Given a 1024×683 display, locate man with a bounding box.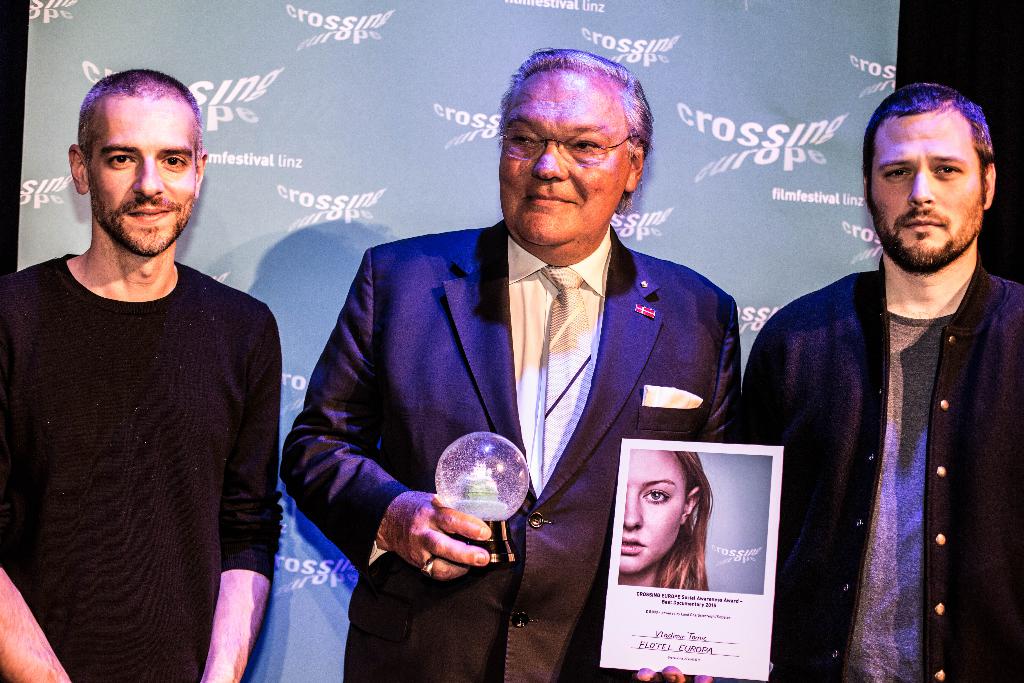
Located: [left=282, top=44, right=740, bottom=682].
